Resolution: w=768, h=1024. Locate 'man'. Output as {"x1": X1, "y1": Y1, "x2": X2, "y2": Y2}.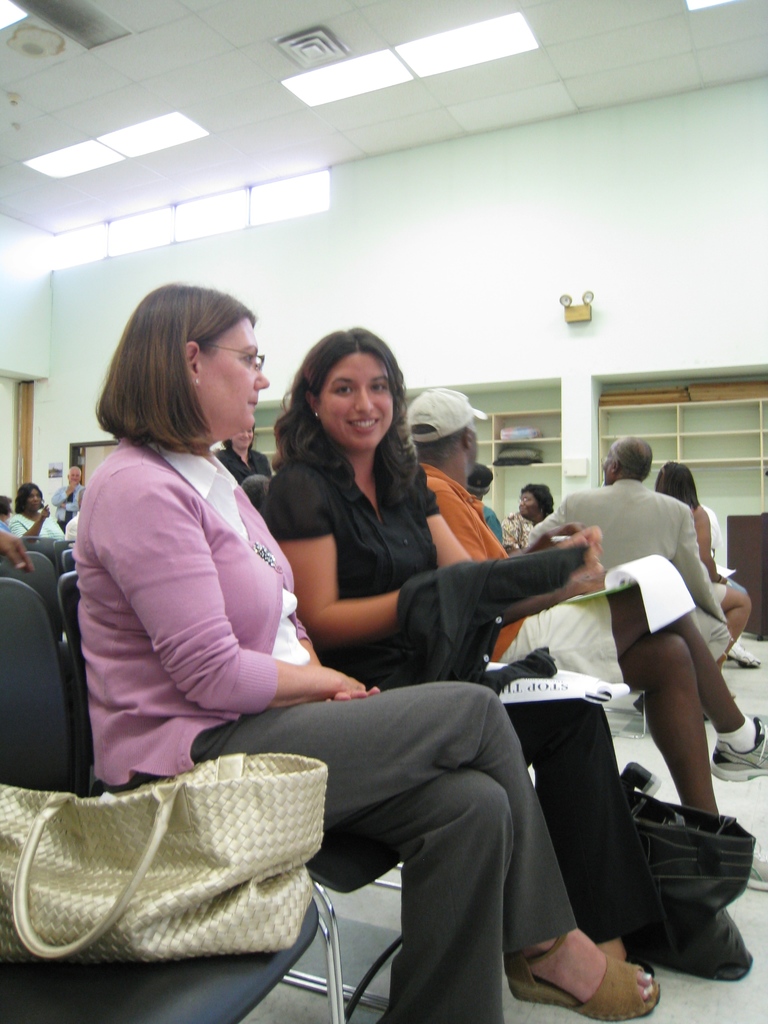
{"x1": 50, "y1": 463, "x2": 90, "y2": 526}.
